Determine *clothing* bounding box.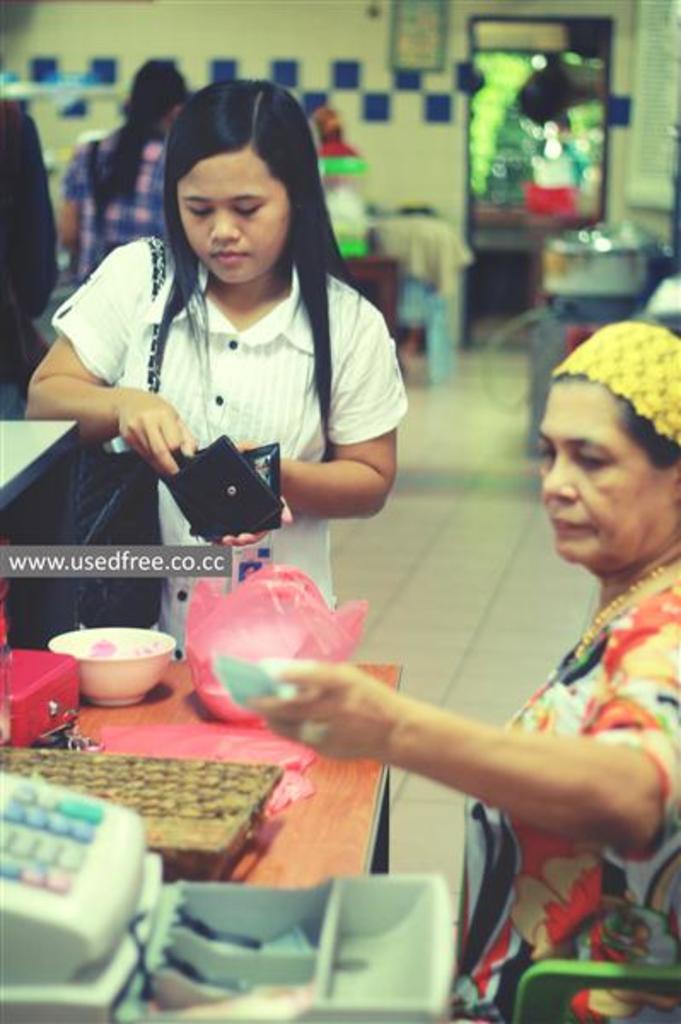
Determined: l=457, t=565, r=679, b=1022.
